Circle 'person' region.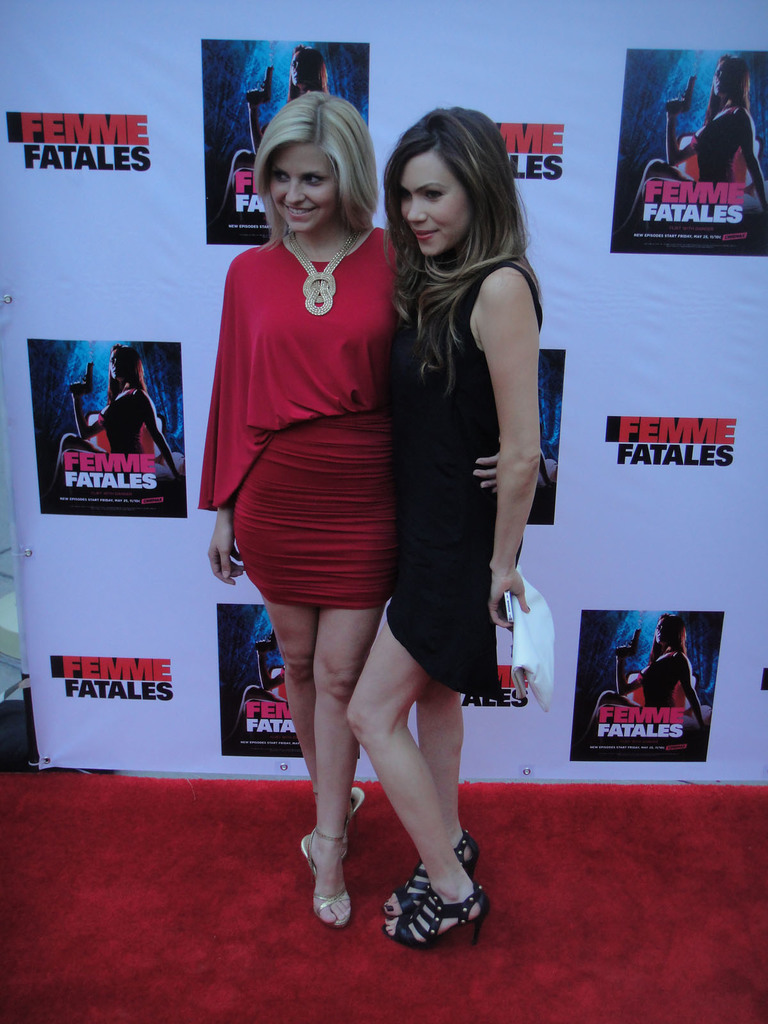
Region: BBox(338, 99, 544, 947).
